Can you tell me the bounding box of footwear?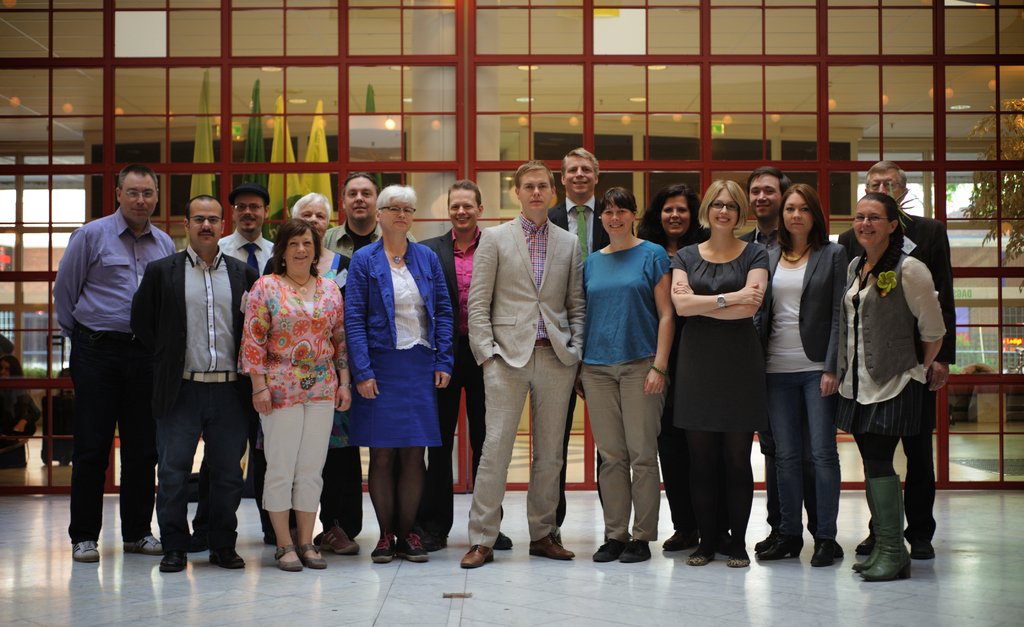
bbox=(854, 519, 876, 557).
